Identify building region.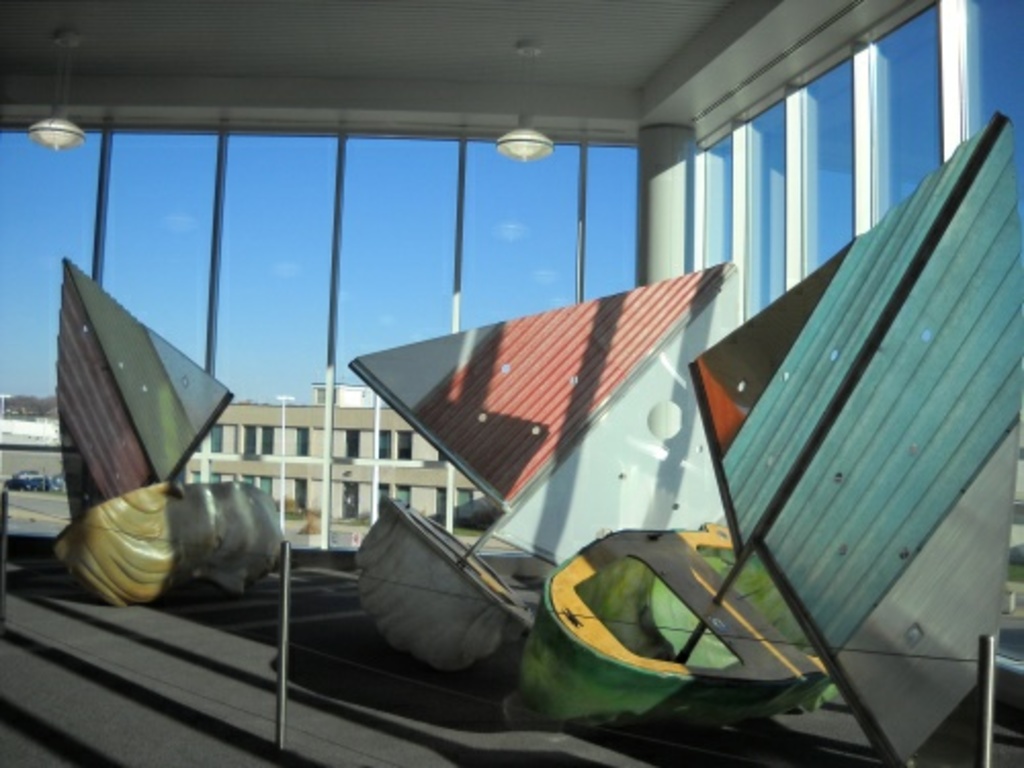
Region: (0, 0, 1022, 766).
